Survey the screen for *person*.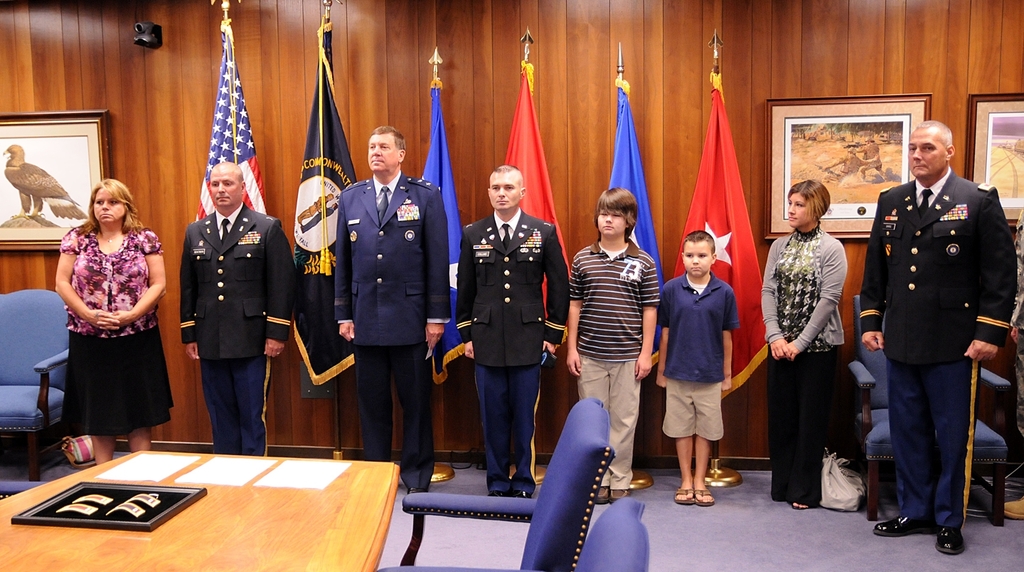
Survey found: 861 120 1018 555.
